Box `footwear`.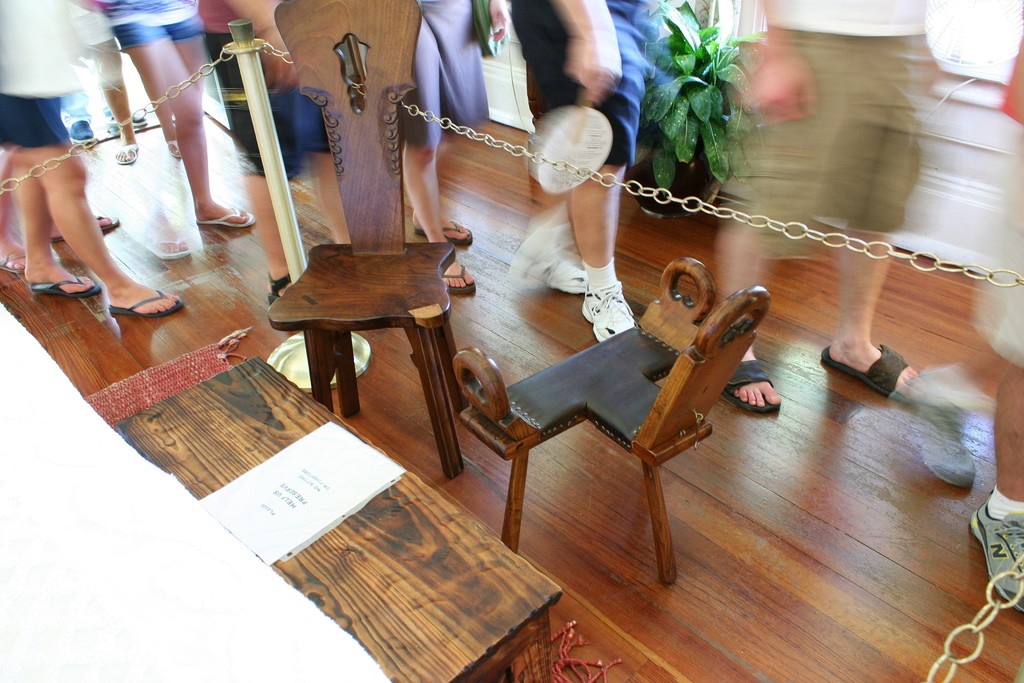
(836,328,933,406).
